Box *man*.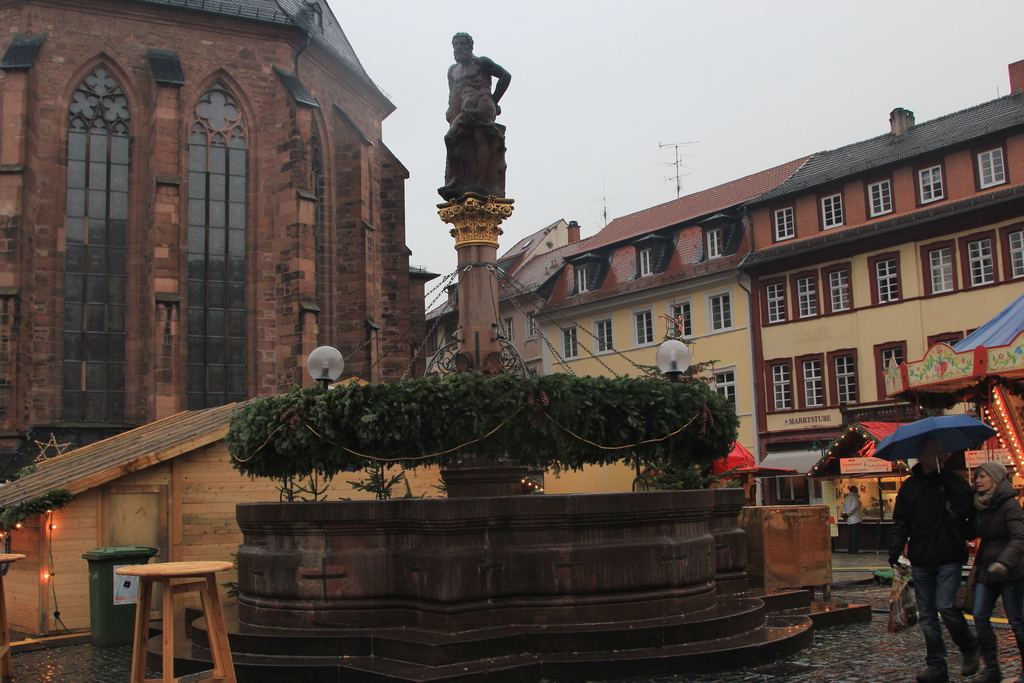
<box>884,439,978,682</box>.
